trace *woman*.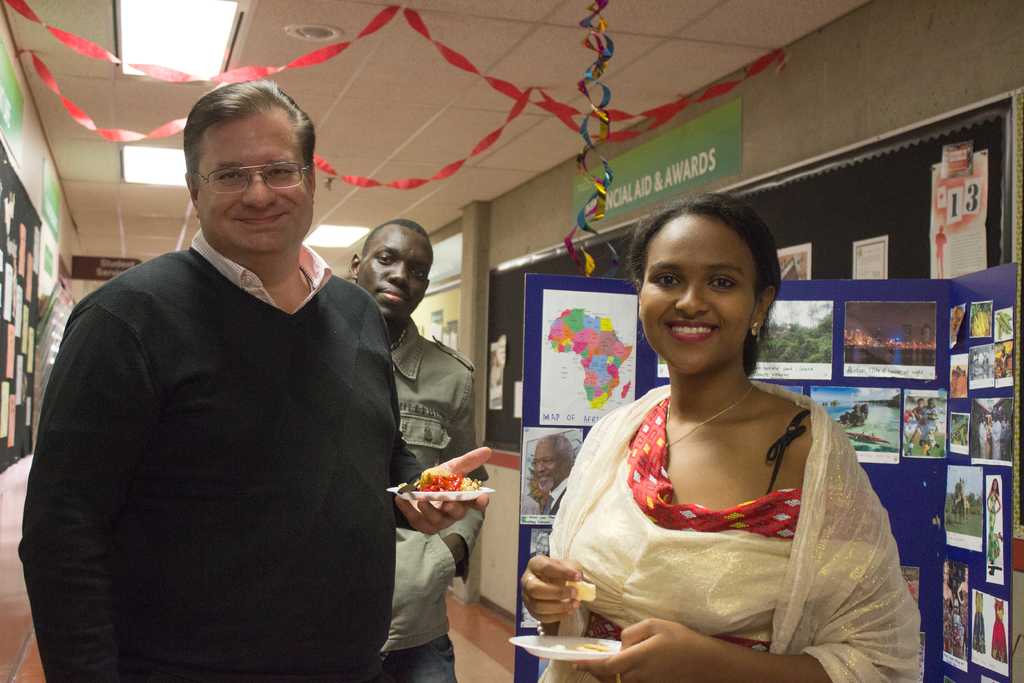
Traced to (941, 558, 963, 657).
